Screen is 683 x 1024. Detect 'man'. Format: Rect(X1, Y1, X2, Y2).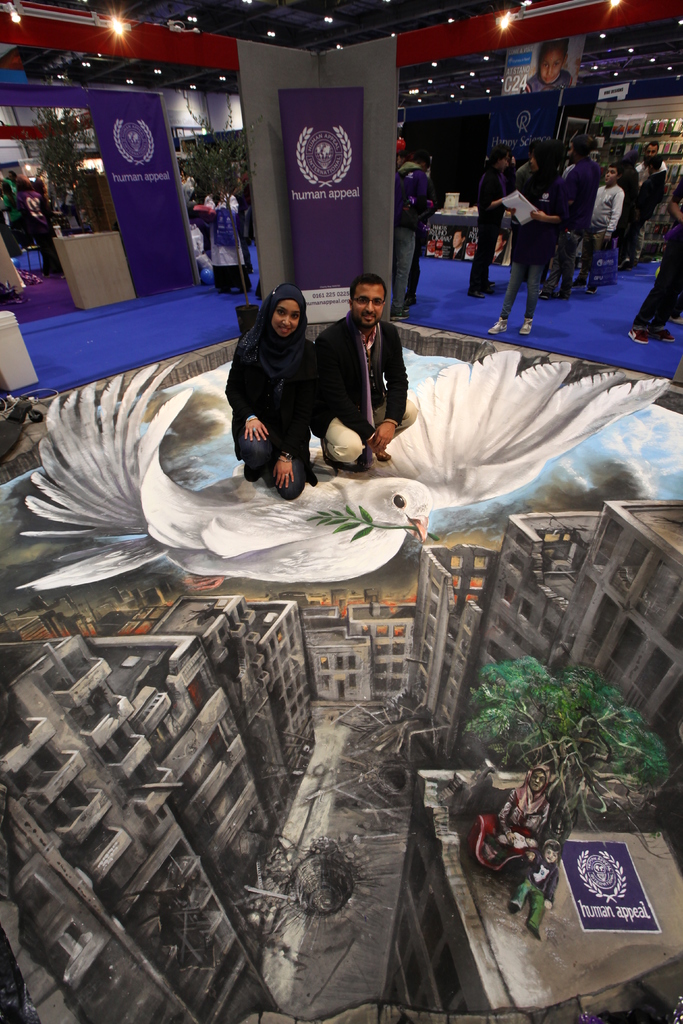
Rect(636, 141, 669, 179).
